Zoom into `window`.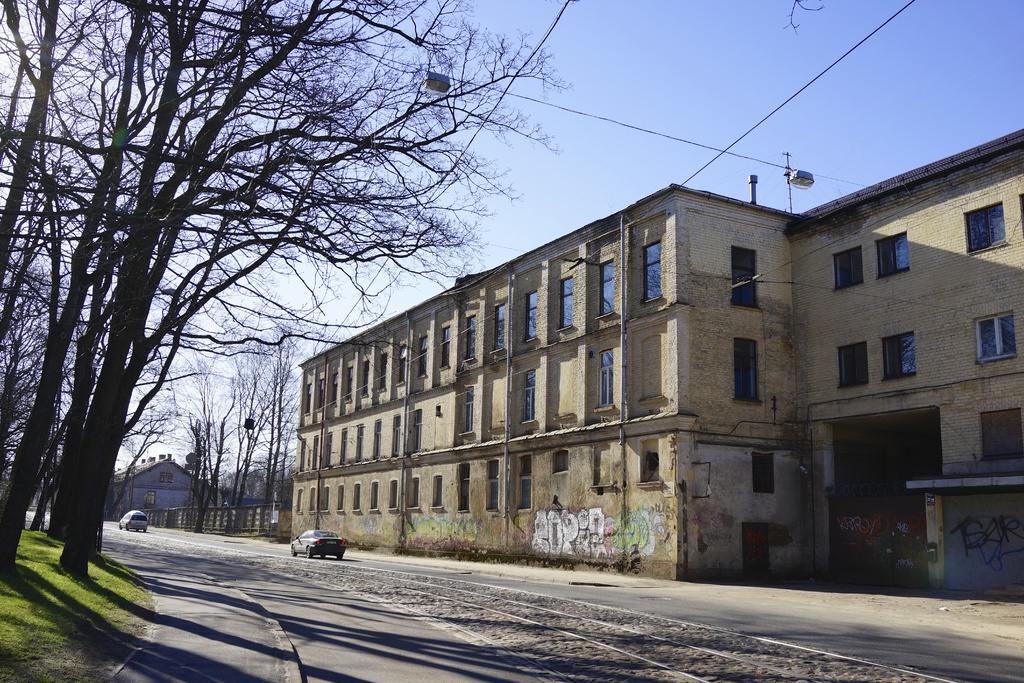
Zoom target: locate(355, 424, 362, 462).
